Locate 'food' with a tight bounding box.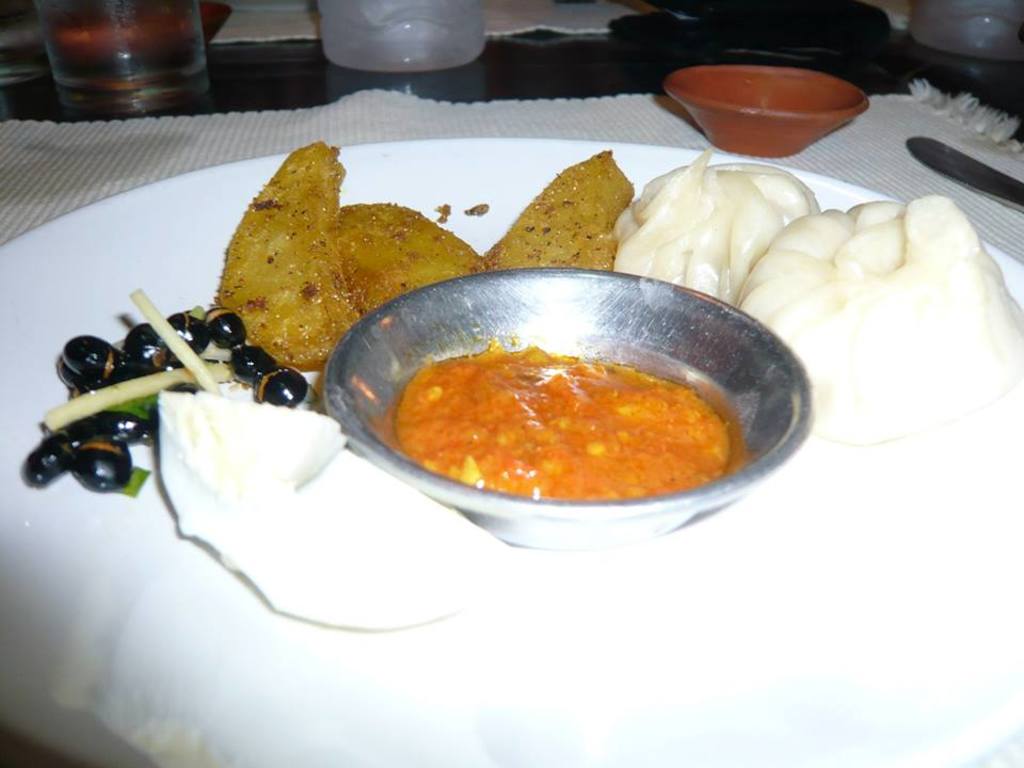
(732,191,1023,450).
